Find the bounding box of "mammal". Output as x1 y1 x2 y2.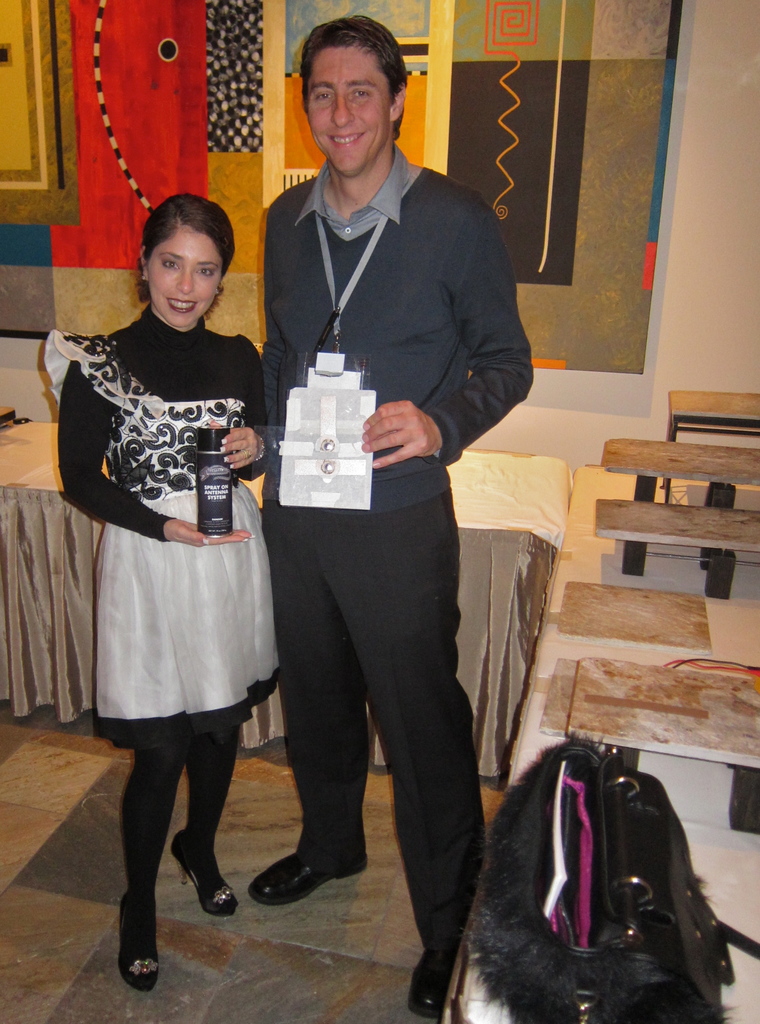
45 214 287 848.
